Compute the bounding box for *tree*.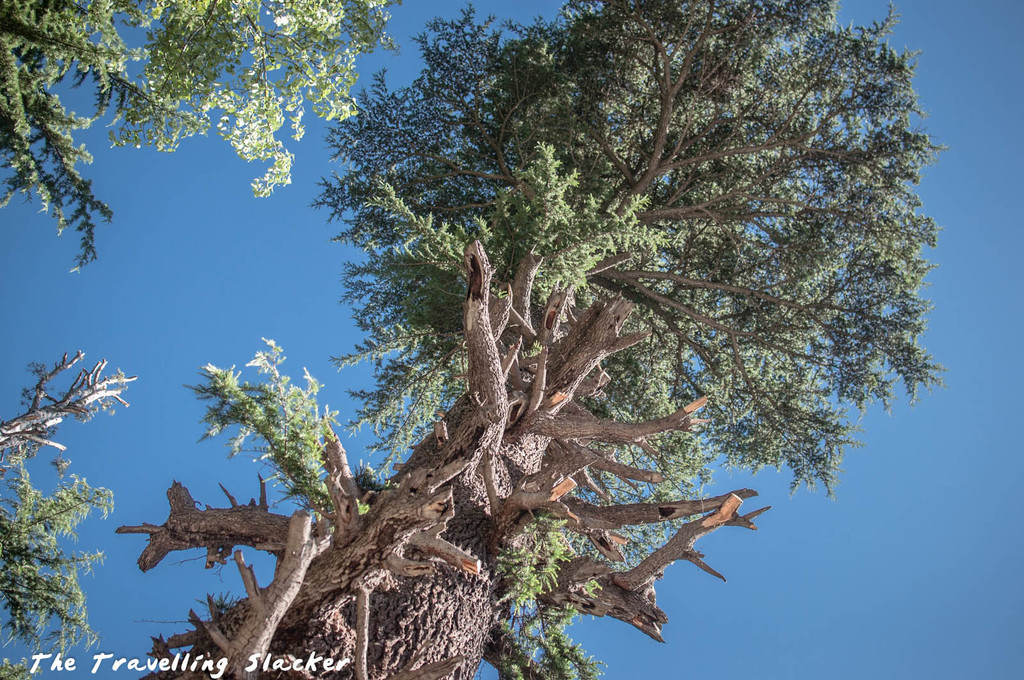
rect(0, 0, 399, 679).
